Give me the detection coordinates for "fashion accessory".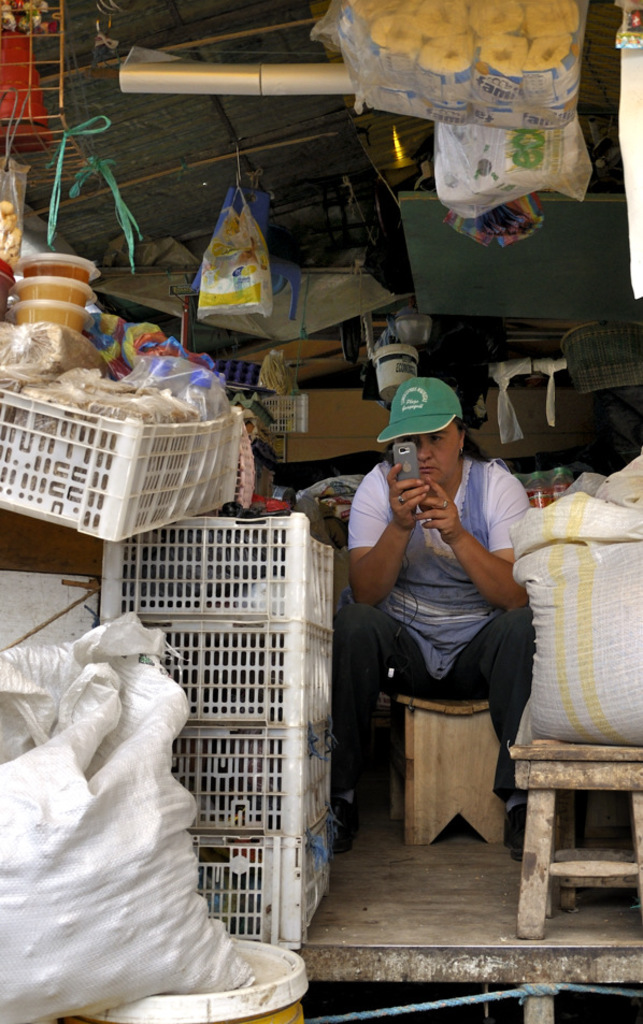
crop(460, 445, 463, 450).
